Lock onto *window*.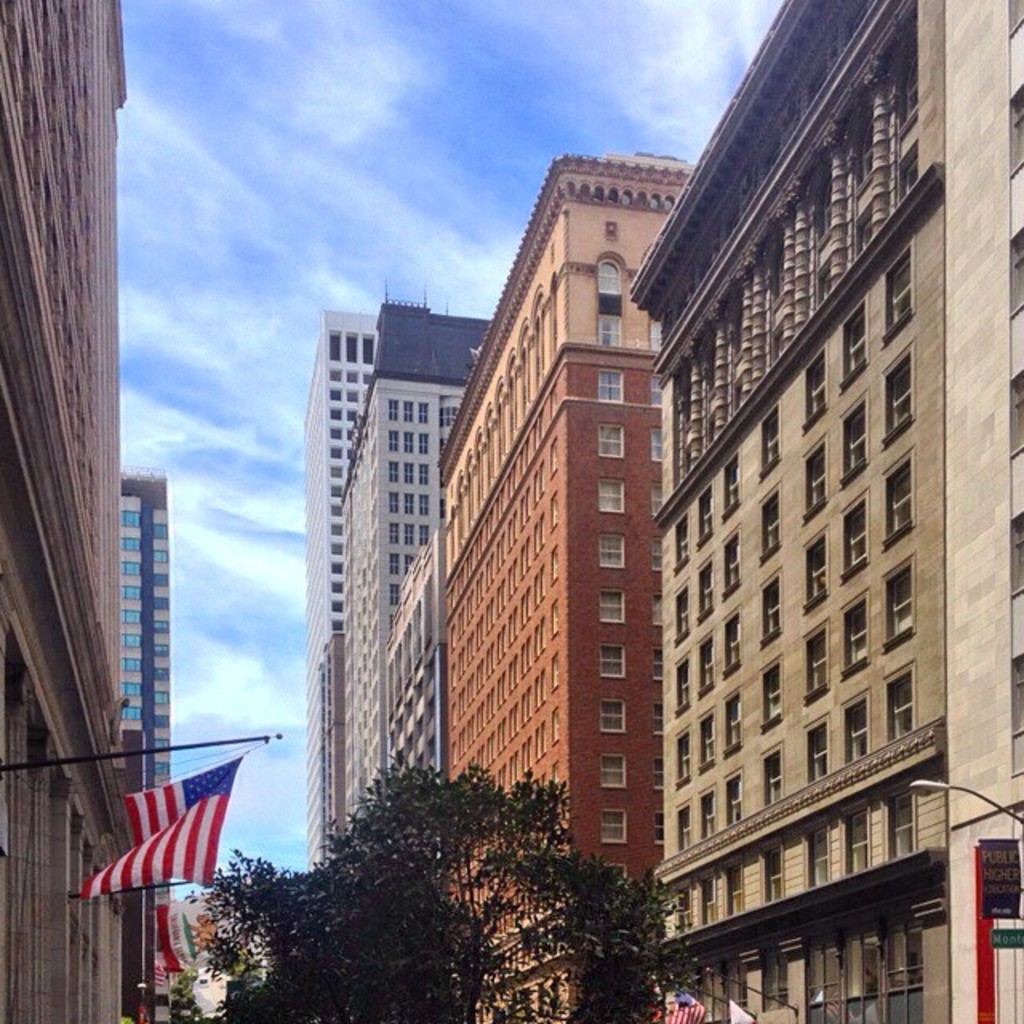
Locked: {"x1": 384, "y1": 584, "x2": 398, "y2": 605}.
